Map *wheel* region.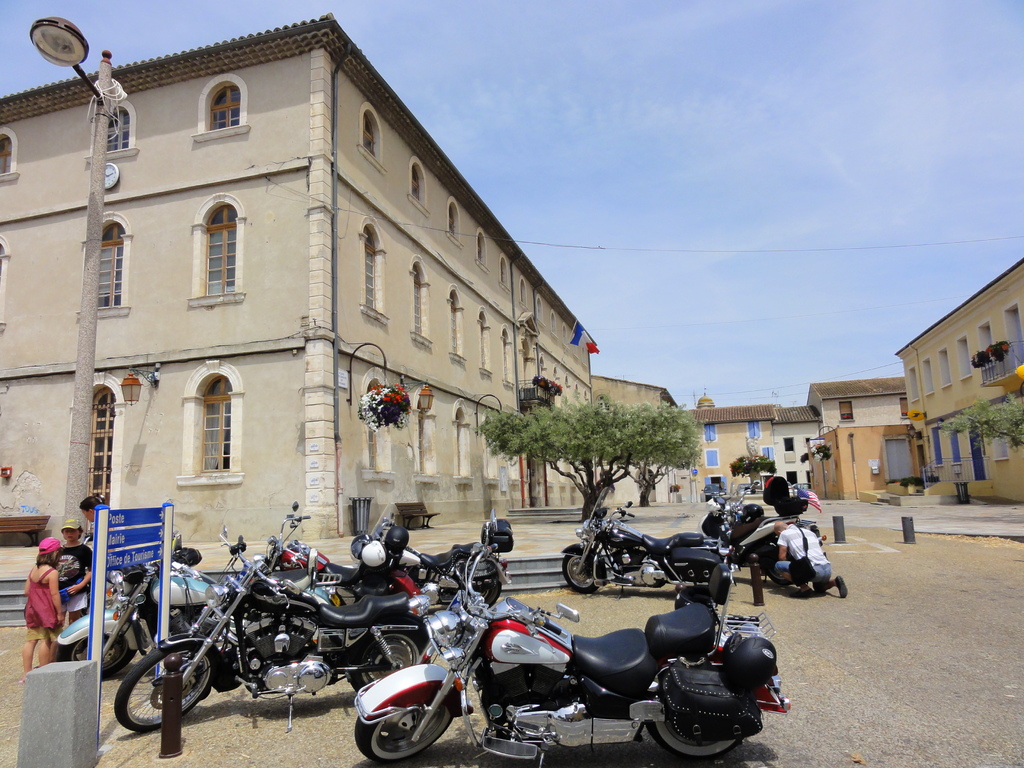
Mapped to [x1=351, y1=691, x2=452, y2=760].
